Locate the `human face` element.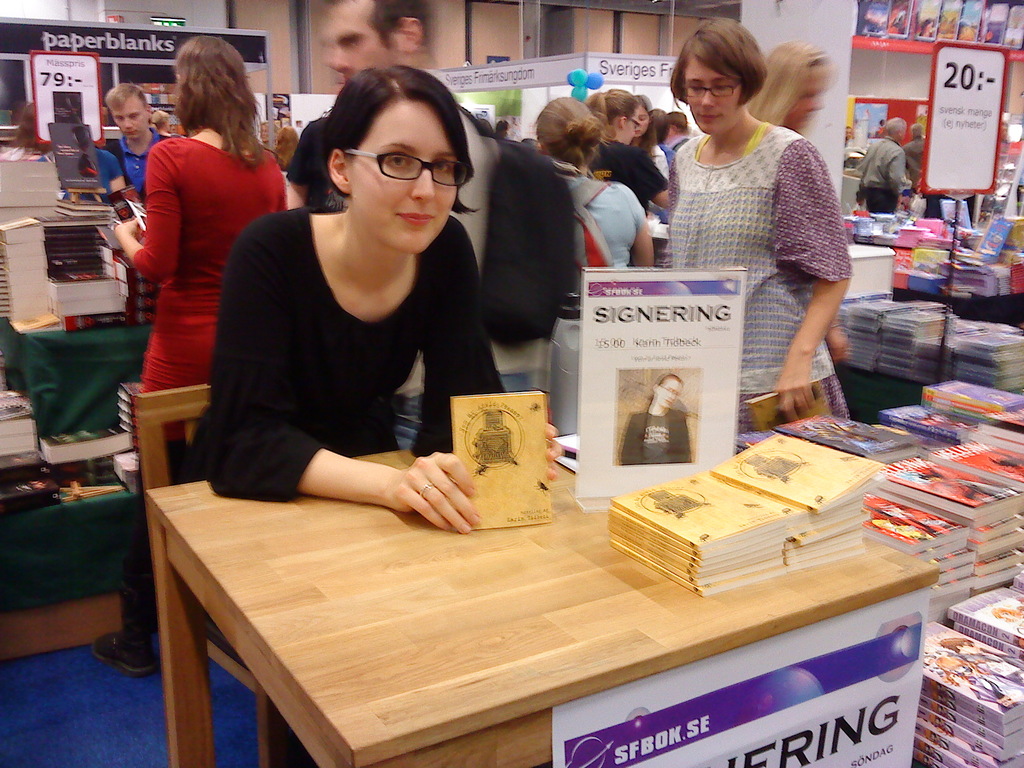
Element bbox: locate(351, 102, 457, 248).
